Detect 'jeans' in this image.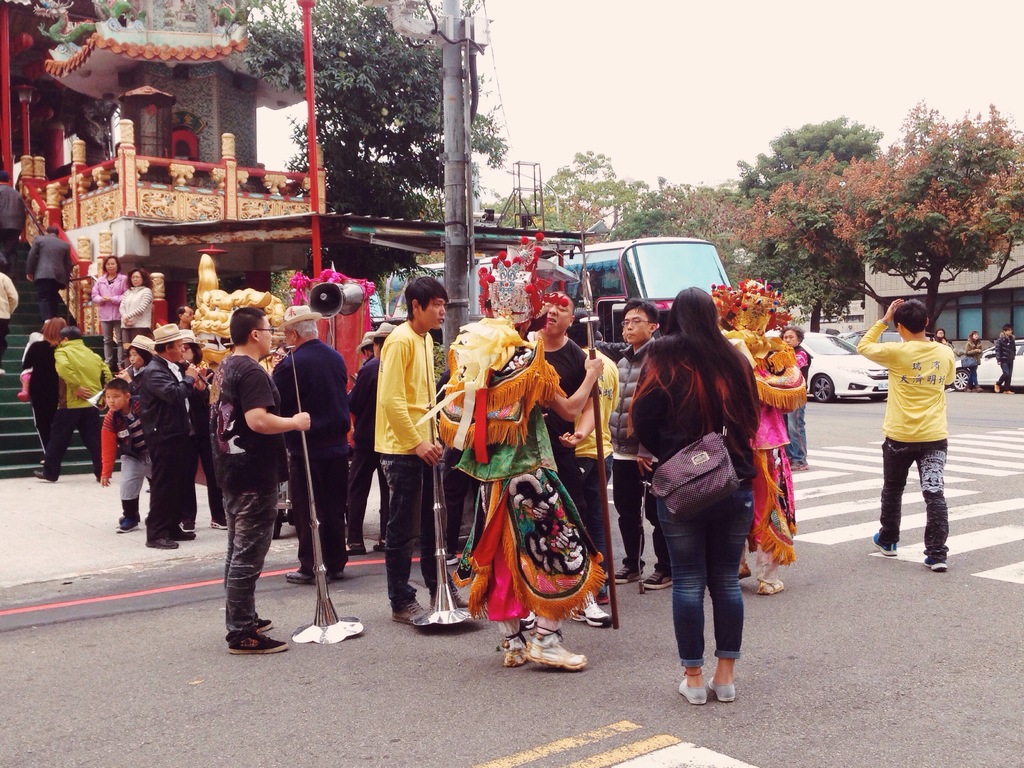
Detection: detection(666, 517, 758, 708).
